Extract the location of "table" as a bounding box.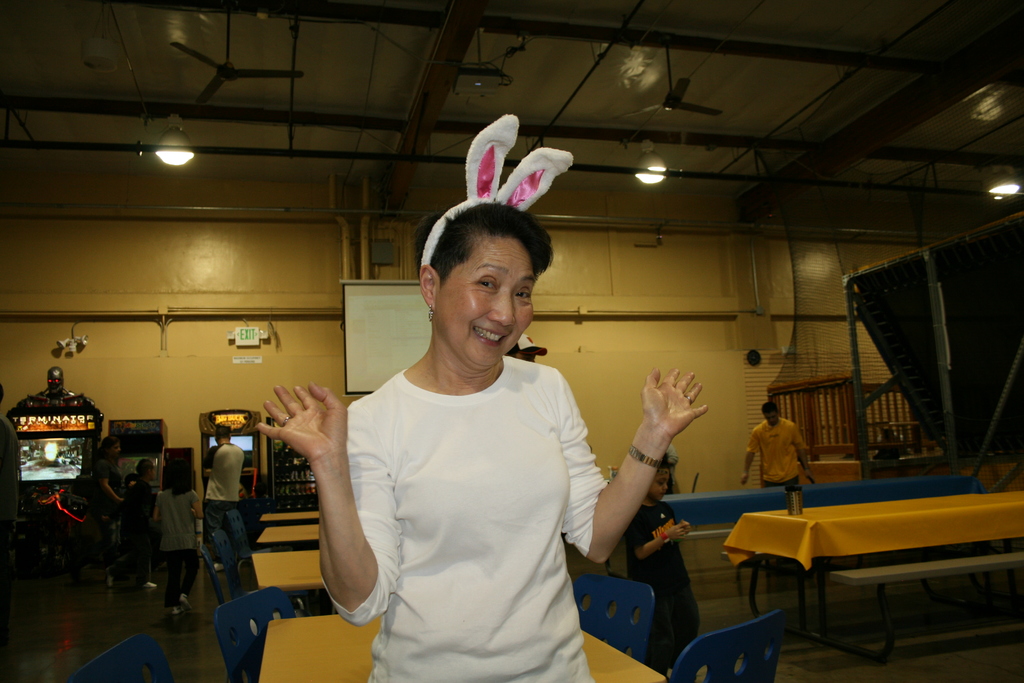
255/522/319/541.
